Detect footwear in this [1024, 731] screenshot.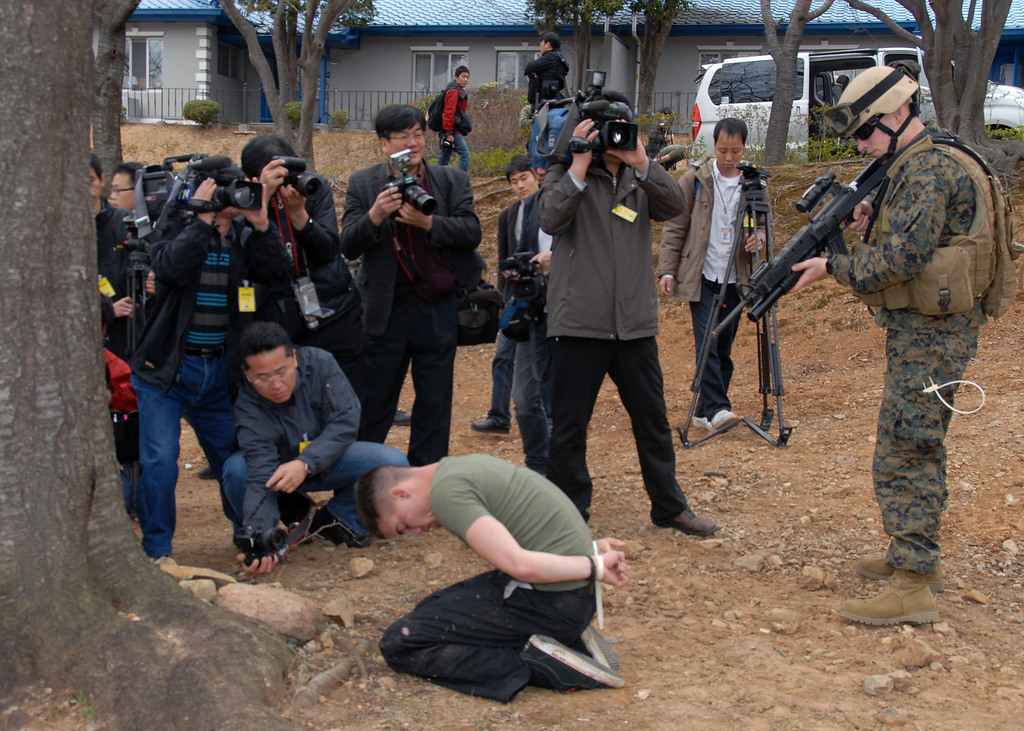
Detection: <box>468,415,505,433</box>.
